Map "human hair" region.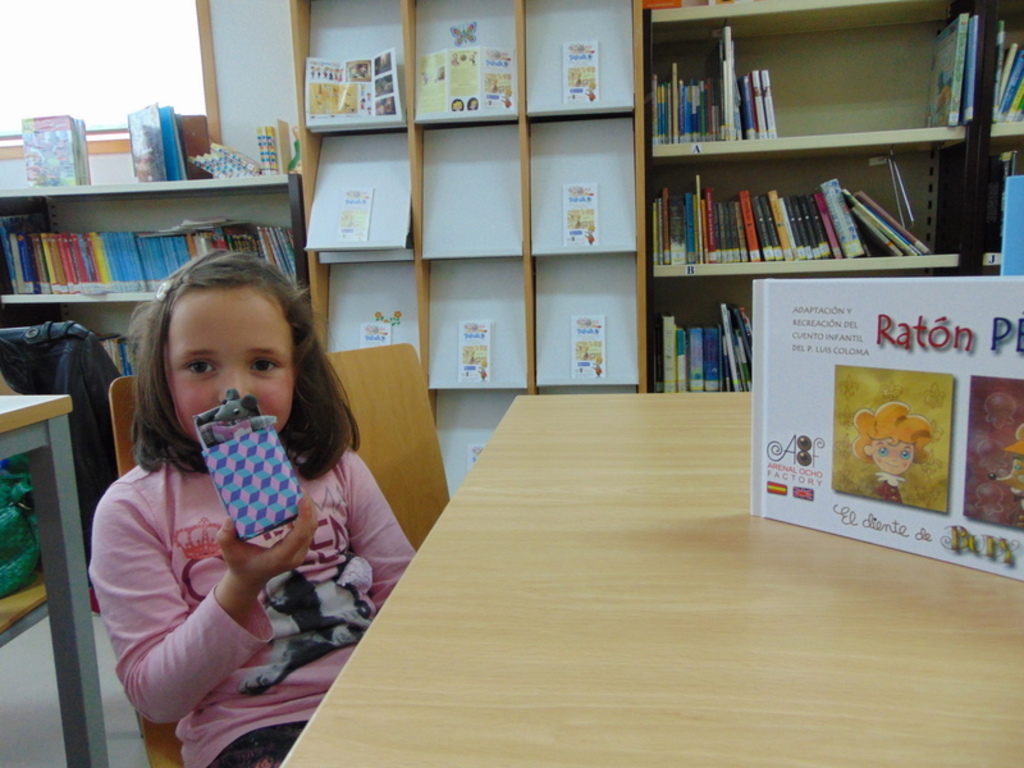
Mapped to region(116, 242, 330, 494).
